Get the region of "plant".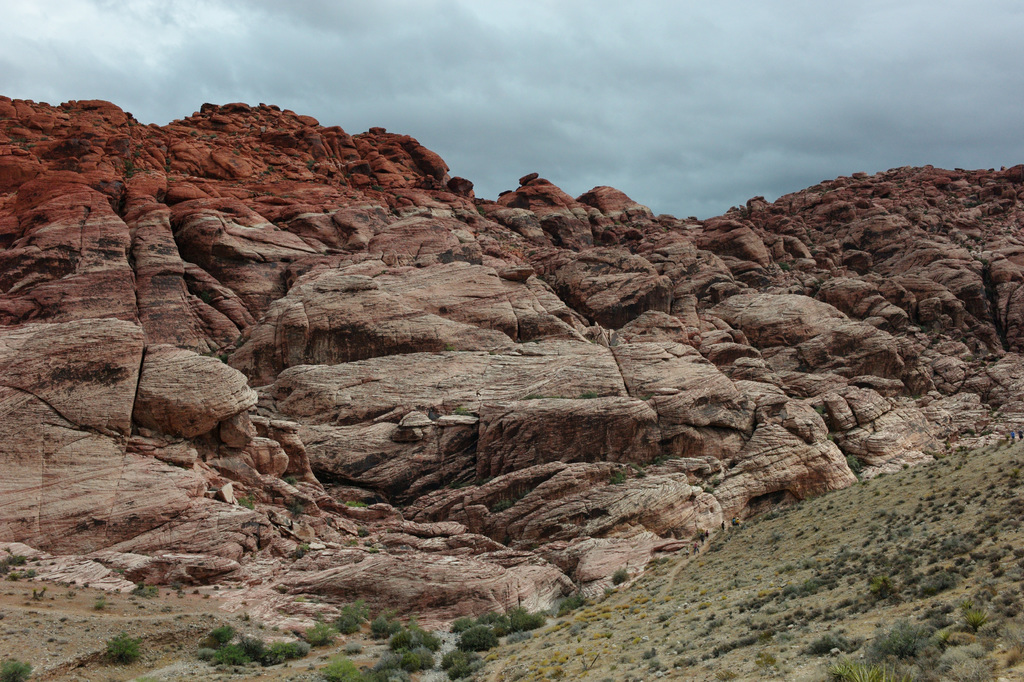
<bbox>176, 594, 184, 597</bbox>.
